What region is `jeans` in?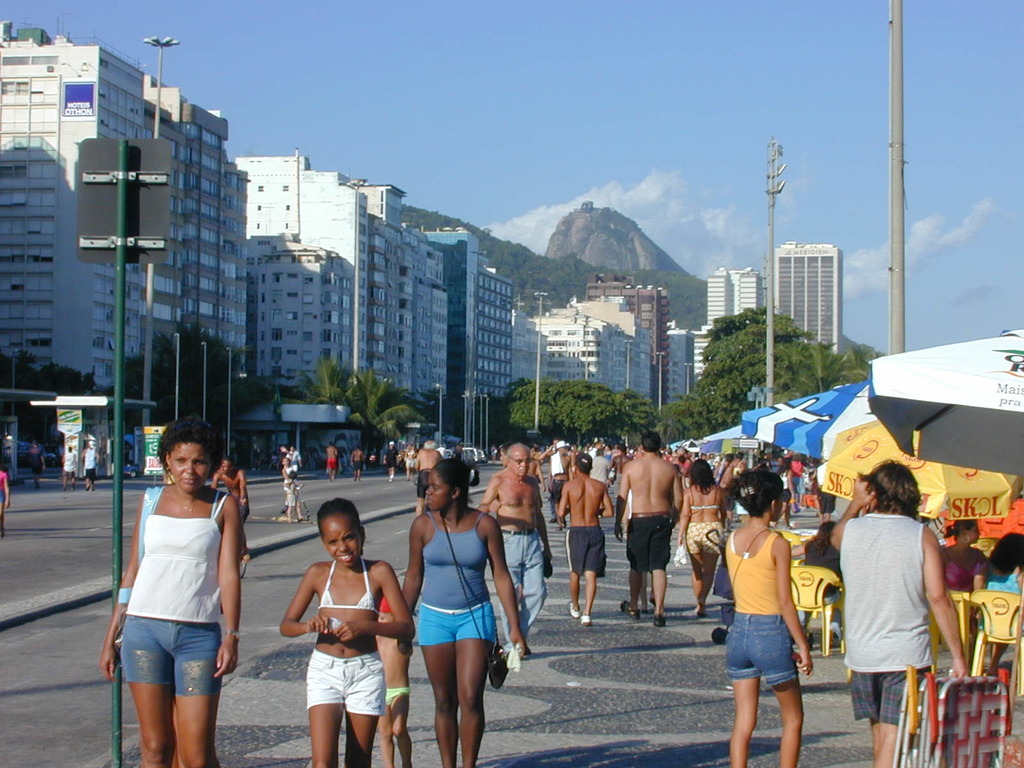
<region>349, 460, 365, 468</region>.
